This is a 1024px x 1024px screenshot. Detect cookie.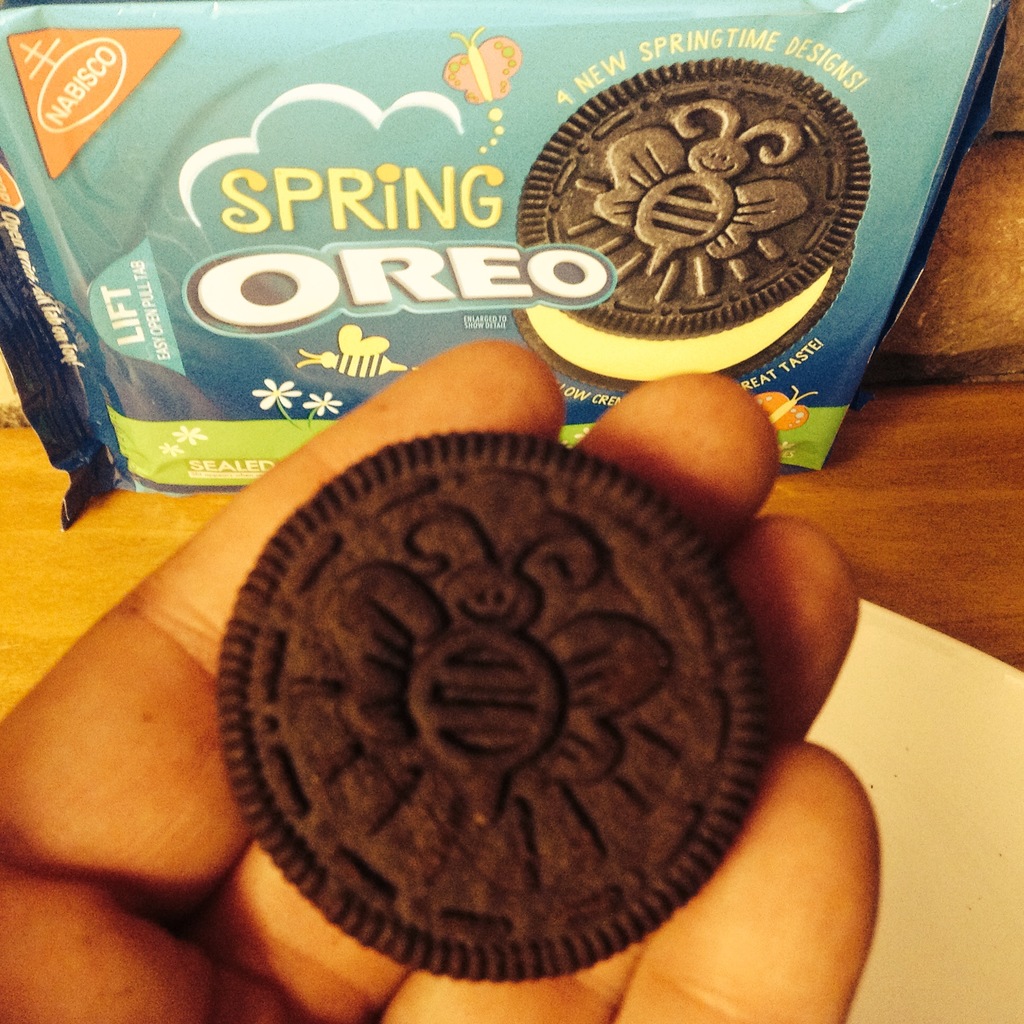
509 53 870 397.
